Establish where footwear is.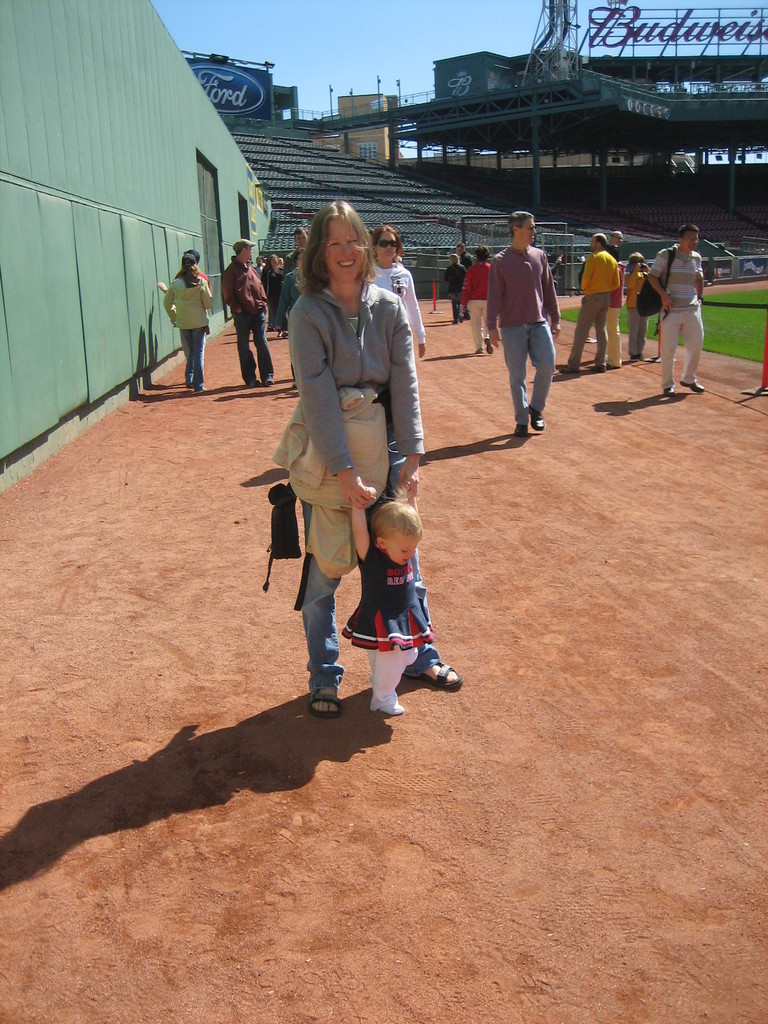
Established at select_region(593, 365, 604, 374).
